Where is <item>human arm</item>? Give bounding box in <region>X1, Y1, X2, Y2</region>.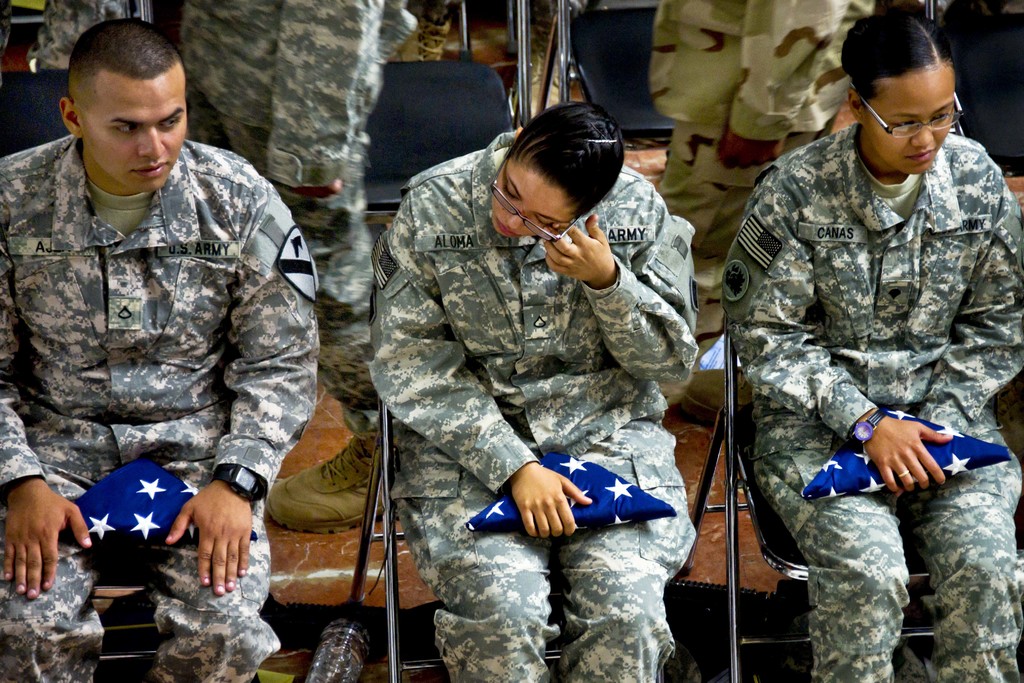
<region>259, 0, 392, 202</region>.
